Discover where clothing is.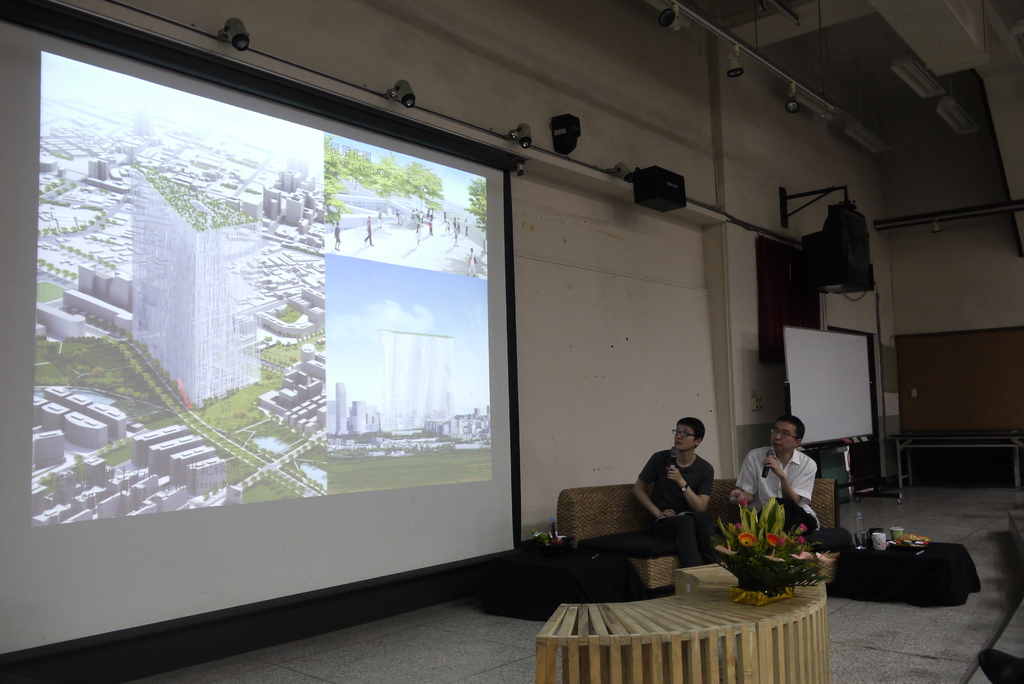
Discovered at 740 433 814 559.
